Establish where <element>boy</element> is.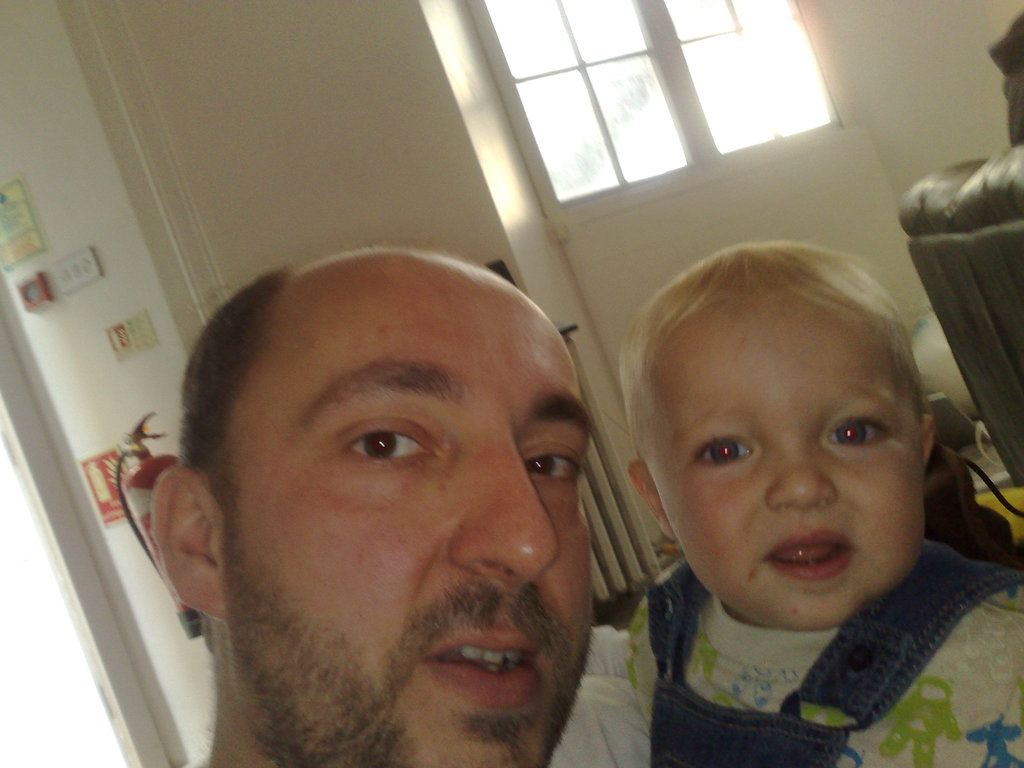
Established at (623,241,1023,767).
